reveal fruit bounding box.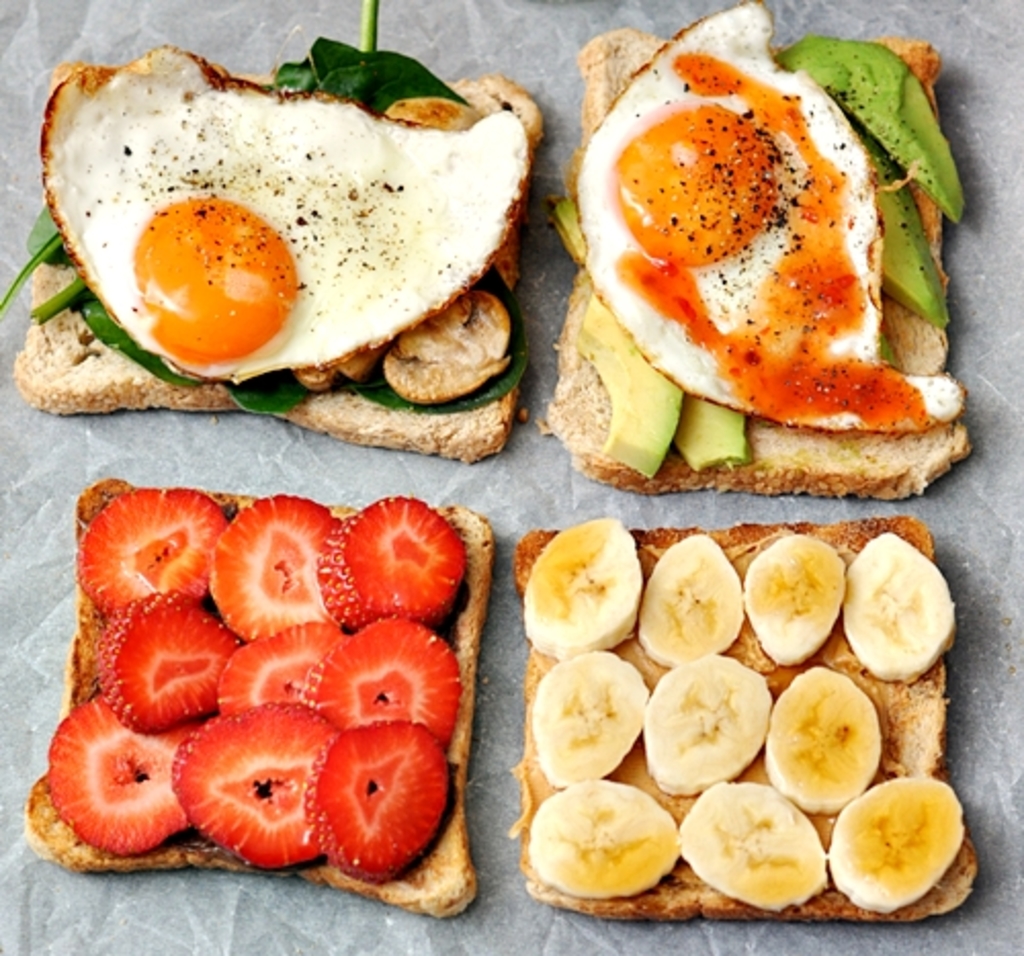
Revealed: l=850, t=121, r=954, b=332.
